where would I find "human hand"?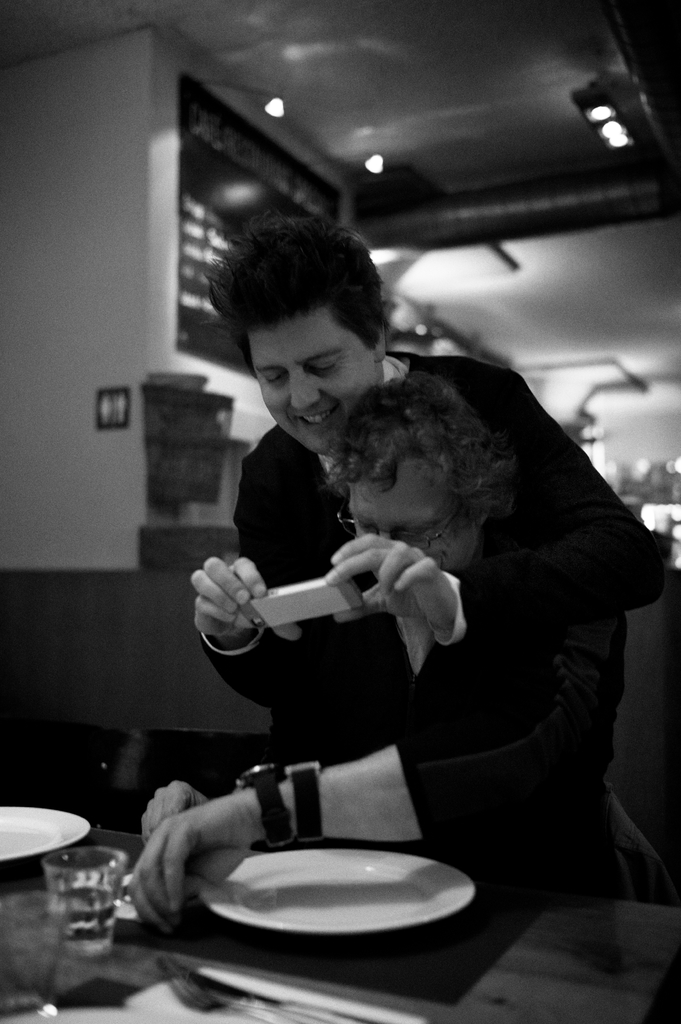
At bbox(191, 556, 305, 645).
